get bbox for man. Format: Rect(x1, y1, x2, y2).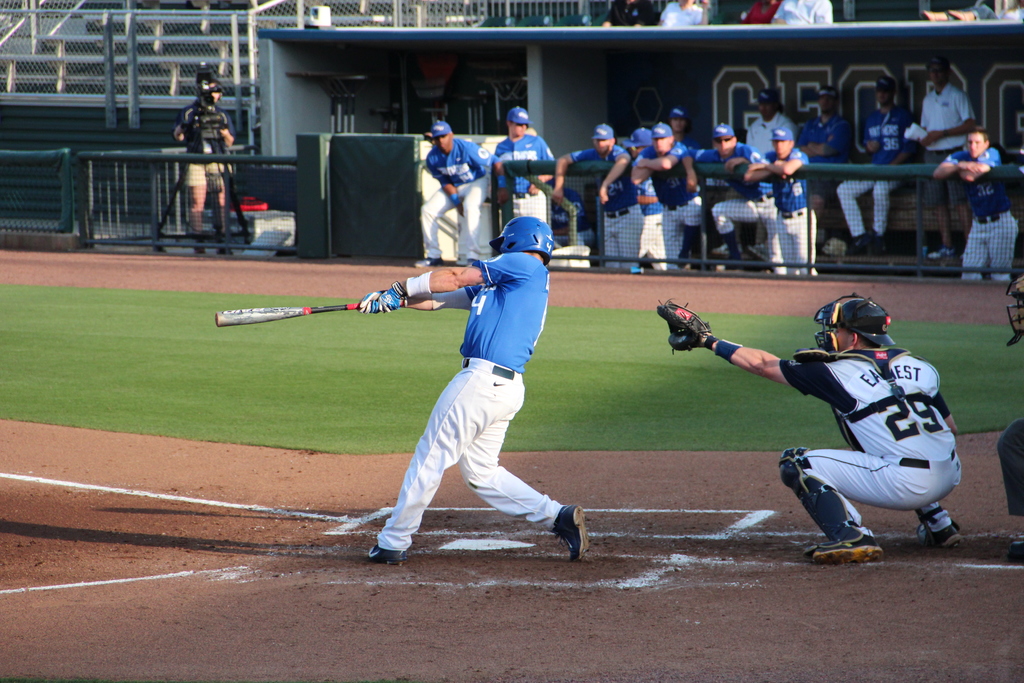
Rect(659, 0, 707, 28).
